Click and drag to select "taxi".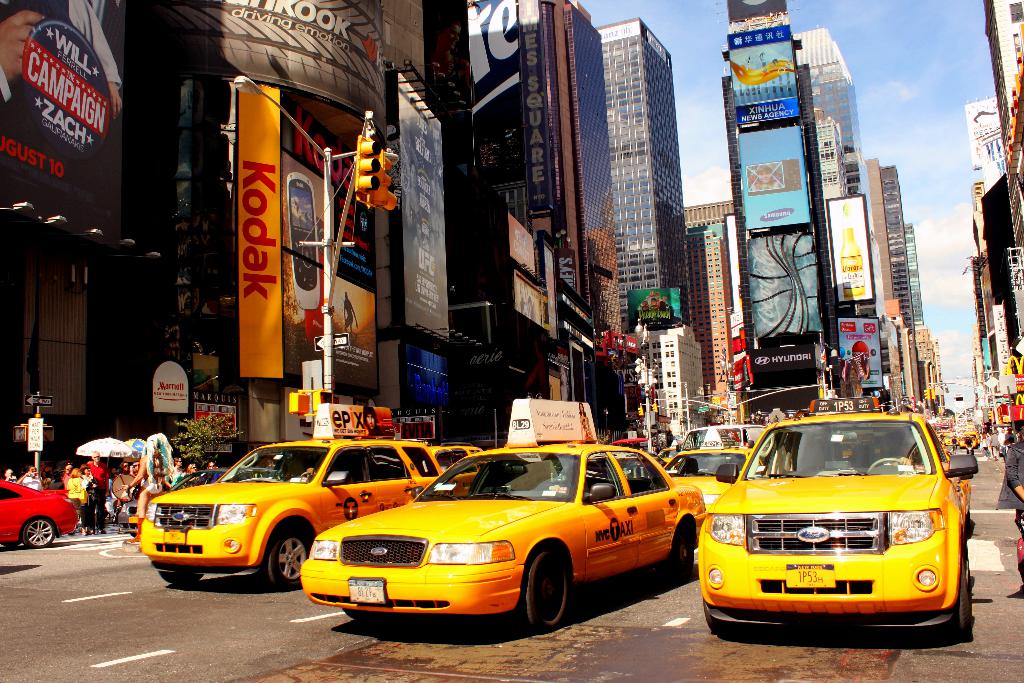
Selection: <box>661,425,756,522</box>.
